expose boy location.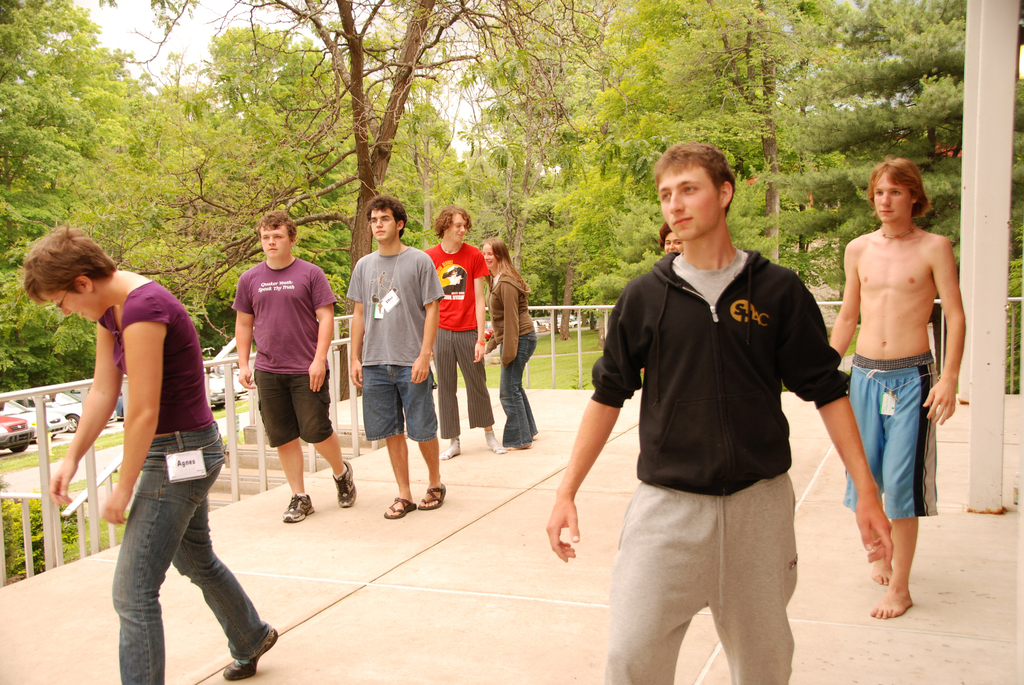
Exposed at bbox=(348, 197, 445, 521).
